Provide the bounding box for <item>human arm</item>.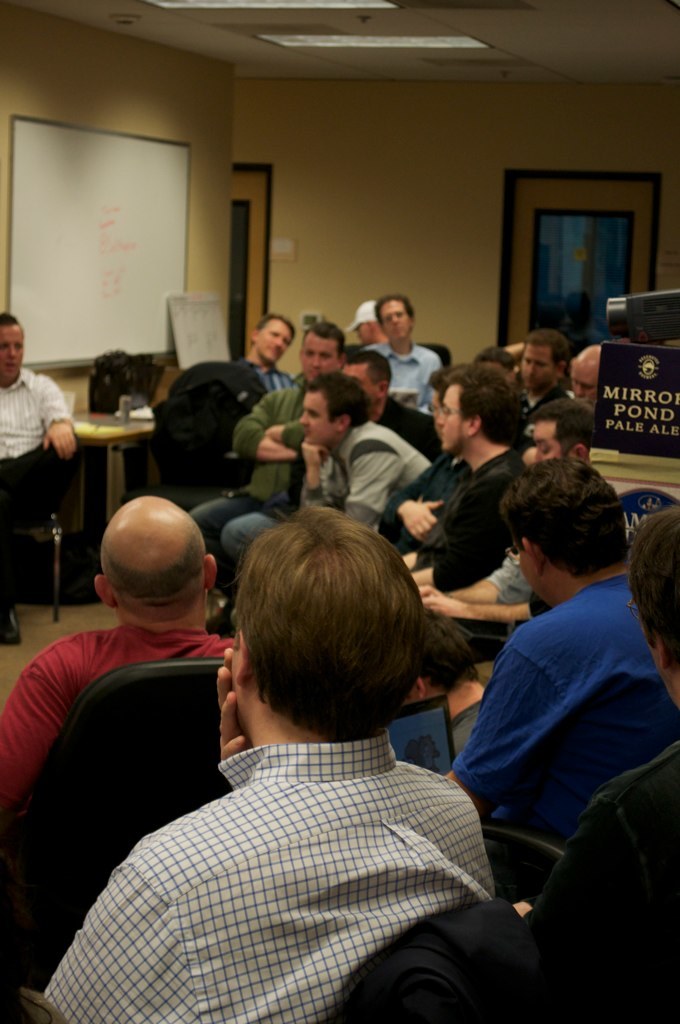
bbox=(39, 852, 209, 1023).
